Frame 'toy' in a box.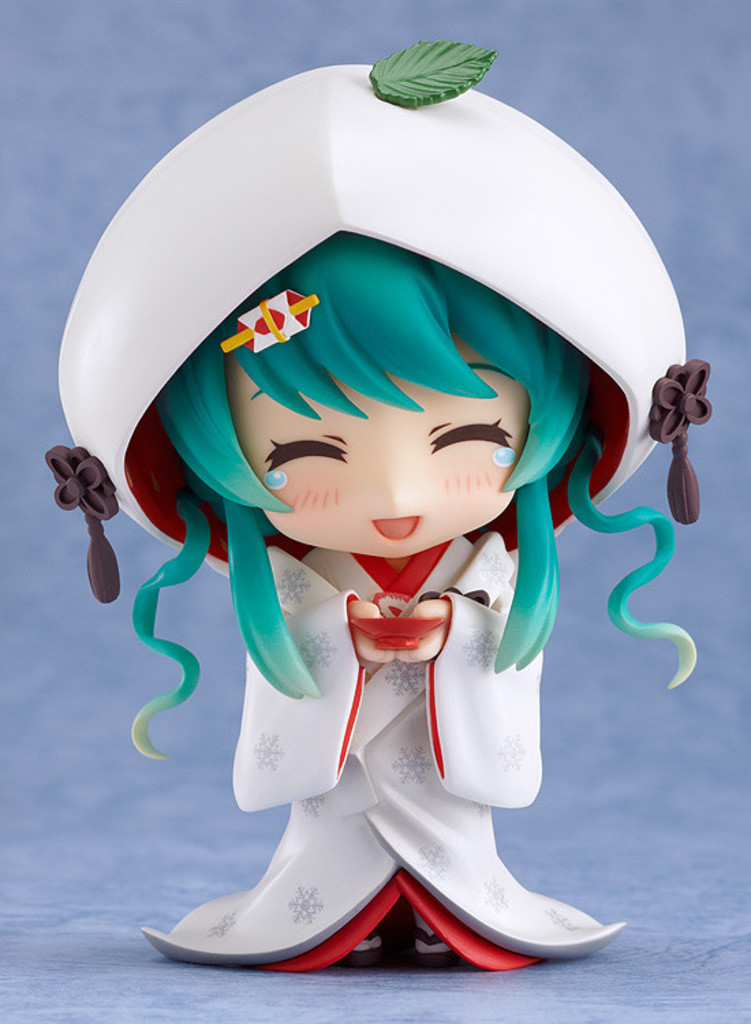
(37, 124, 720, 958).
